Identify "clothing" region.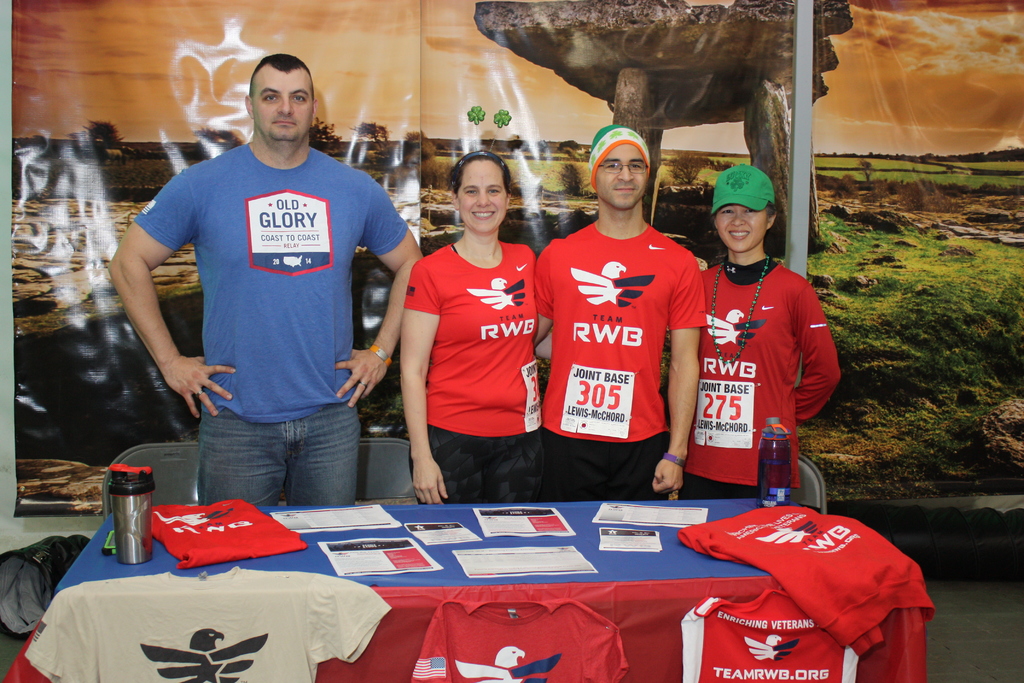
Region: [x1=676, y1=259, x2=838, y2=504].
